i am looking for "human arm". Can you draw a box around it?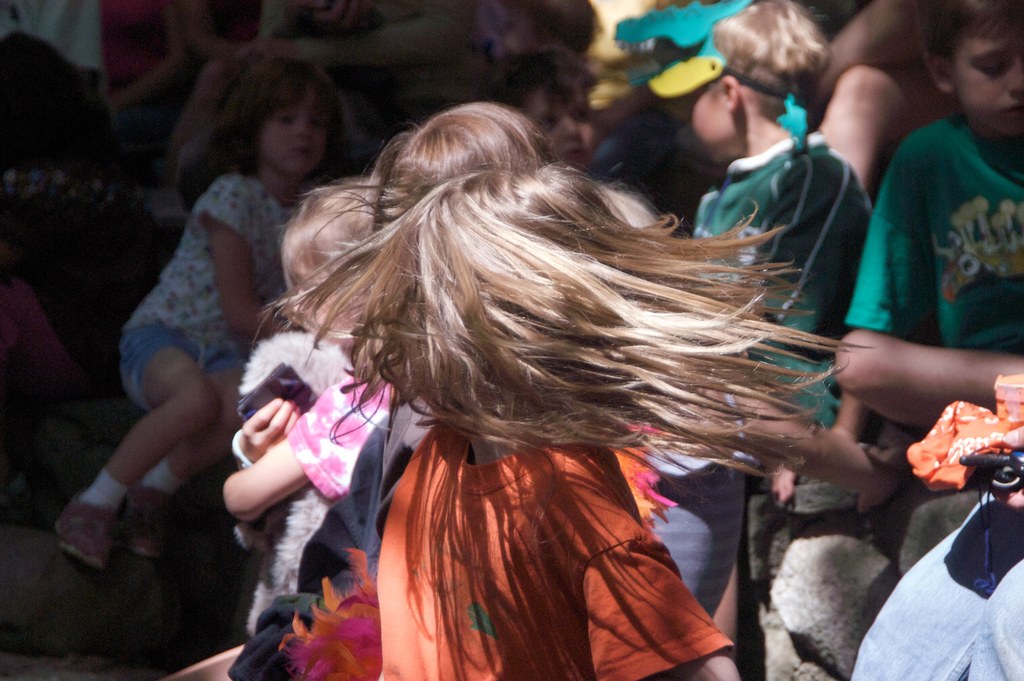
Sure, the bounding box is pyautogui.locateOnScreen(229, 394, 301, 472).
